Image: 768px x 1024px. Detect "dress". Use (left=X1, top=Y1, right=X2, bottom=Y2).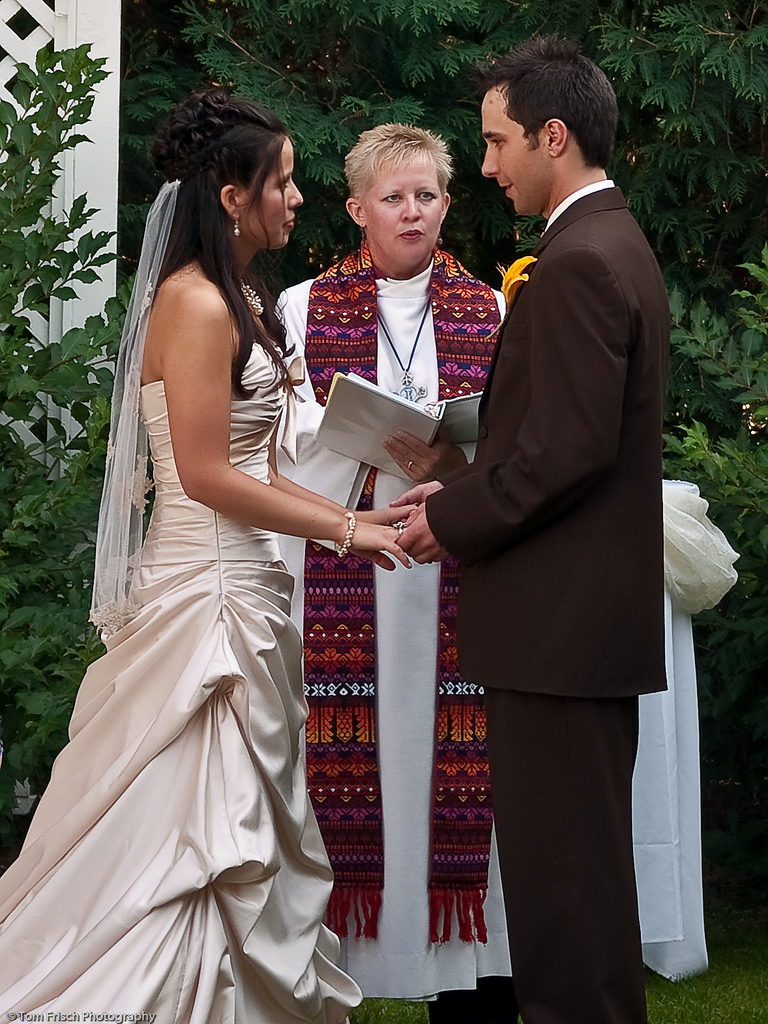
(left=276, top=250, right=516, bottom=1002).
